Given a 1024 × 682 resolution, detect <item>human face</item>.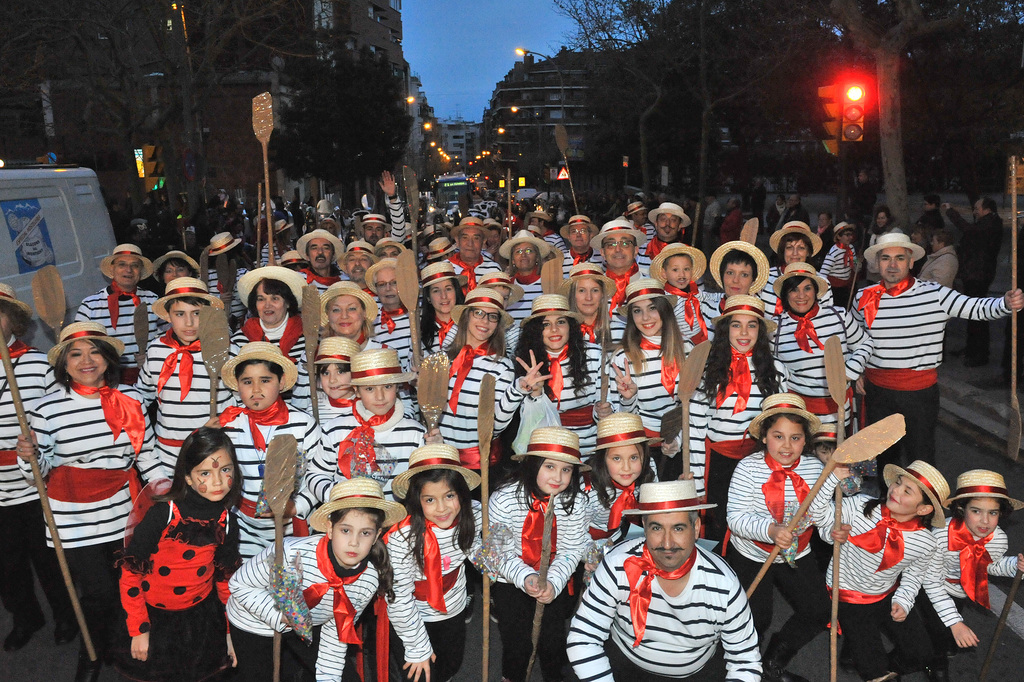
rect(115, 256, 134, 281).
